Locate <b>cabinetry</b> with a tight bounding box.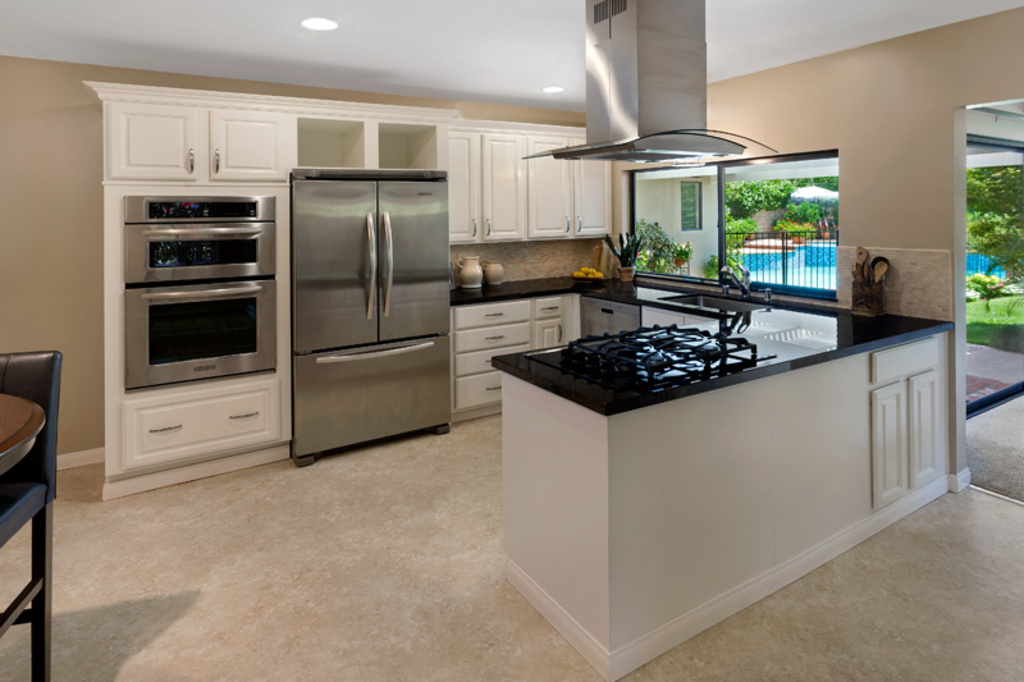
Rect(643, 294, 712, 331).
